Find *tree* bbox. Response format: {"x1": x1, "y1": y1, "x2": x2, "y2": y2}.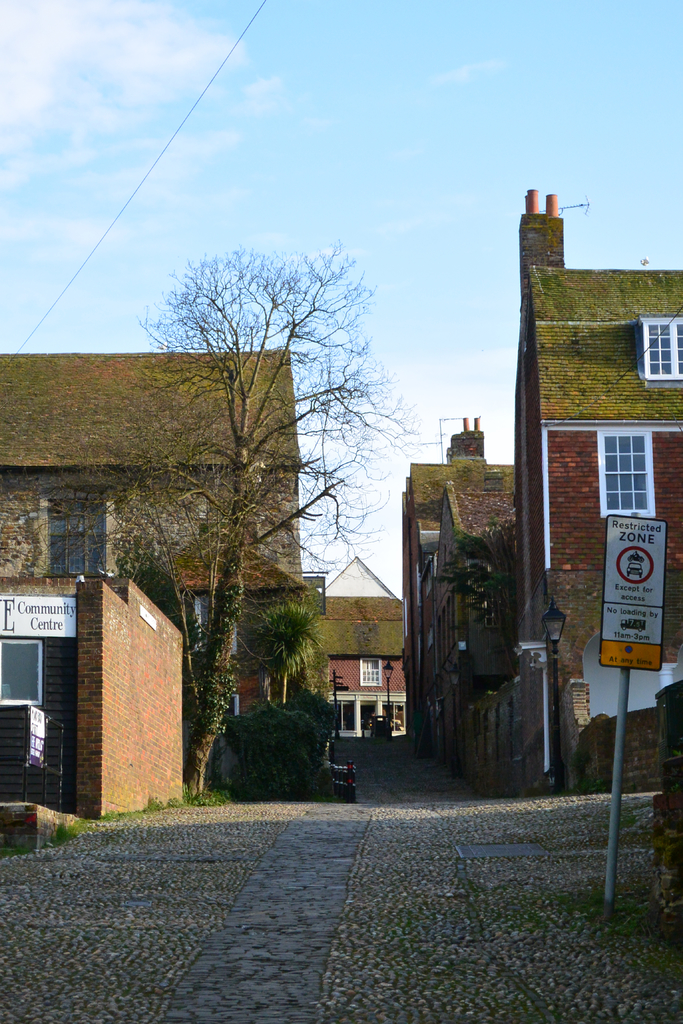
{"x1": 48, "y1": 276, "x2": 391, "y2": 755}.
